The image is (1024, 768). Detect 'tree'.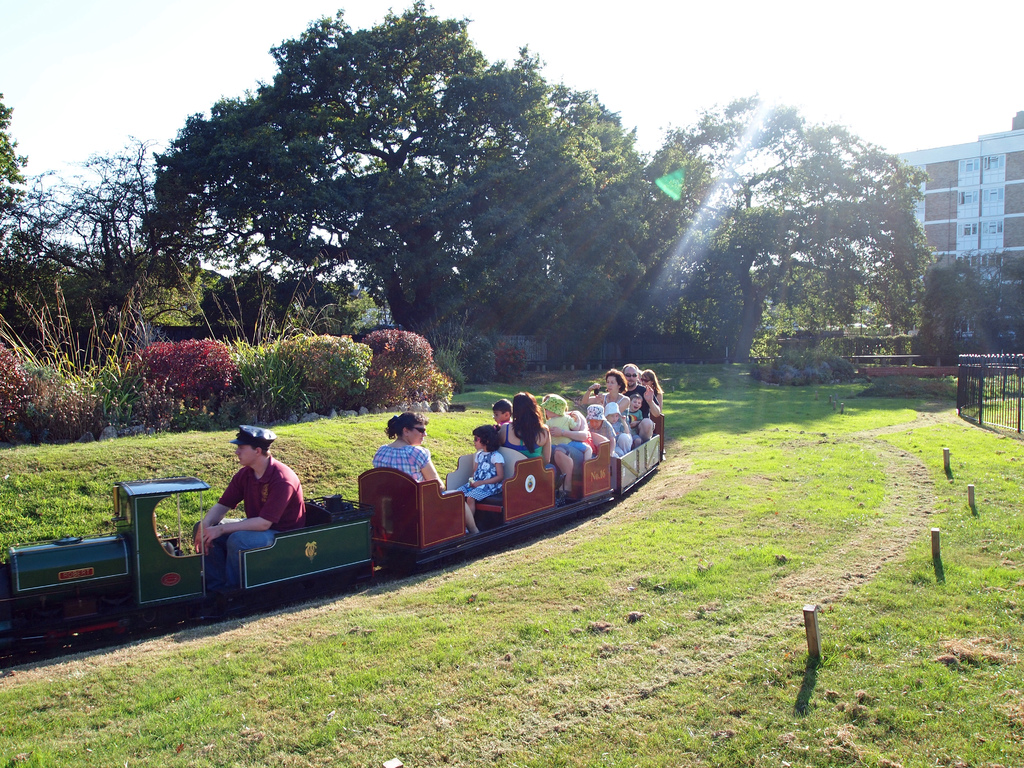
Detection: 916 244 1023 360.
